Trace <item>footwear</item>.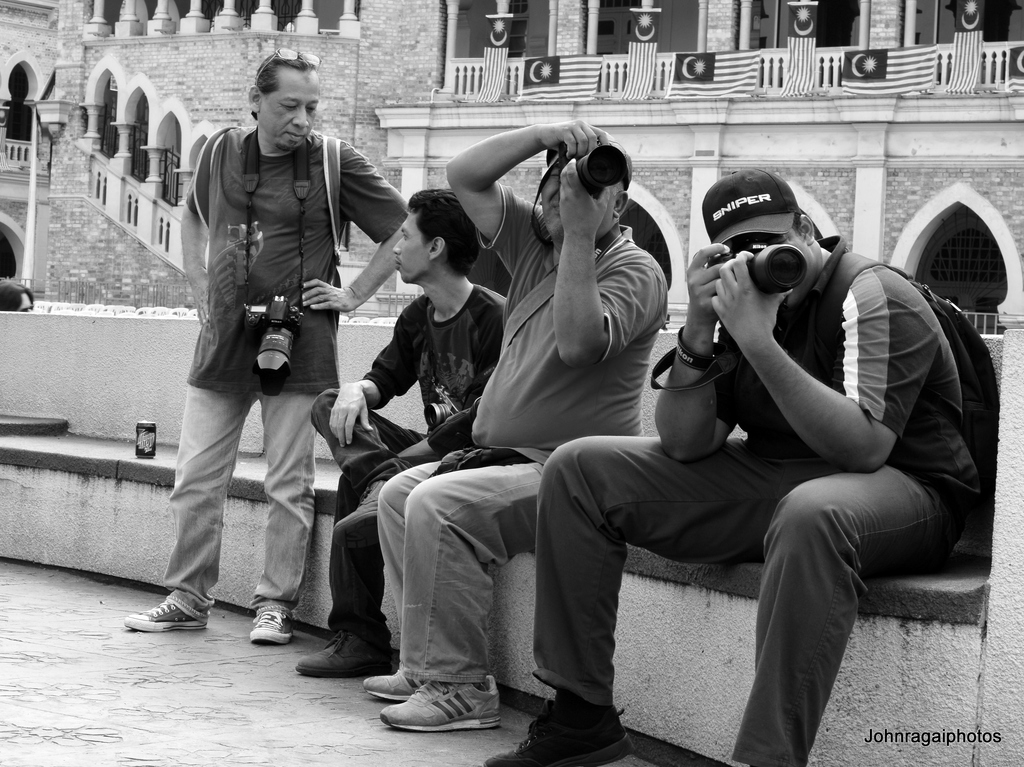
Traced to select_region(122, 588, 205, 649).
